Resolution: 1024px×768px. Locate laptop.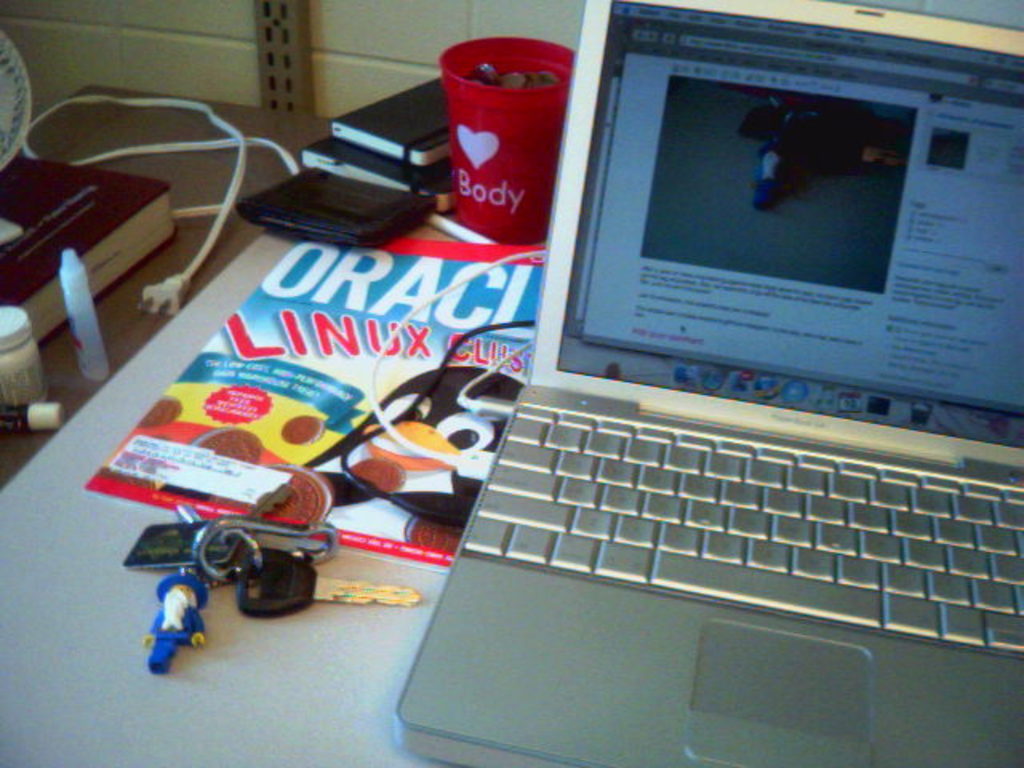
region(389, 8, 1018, 757).
